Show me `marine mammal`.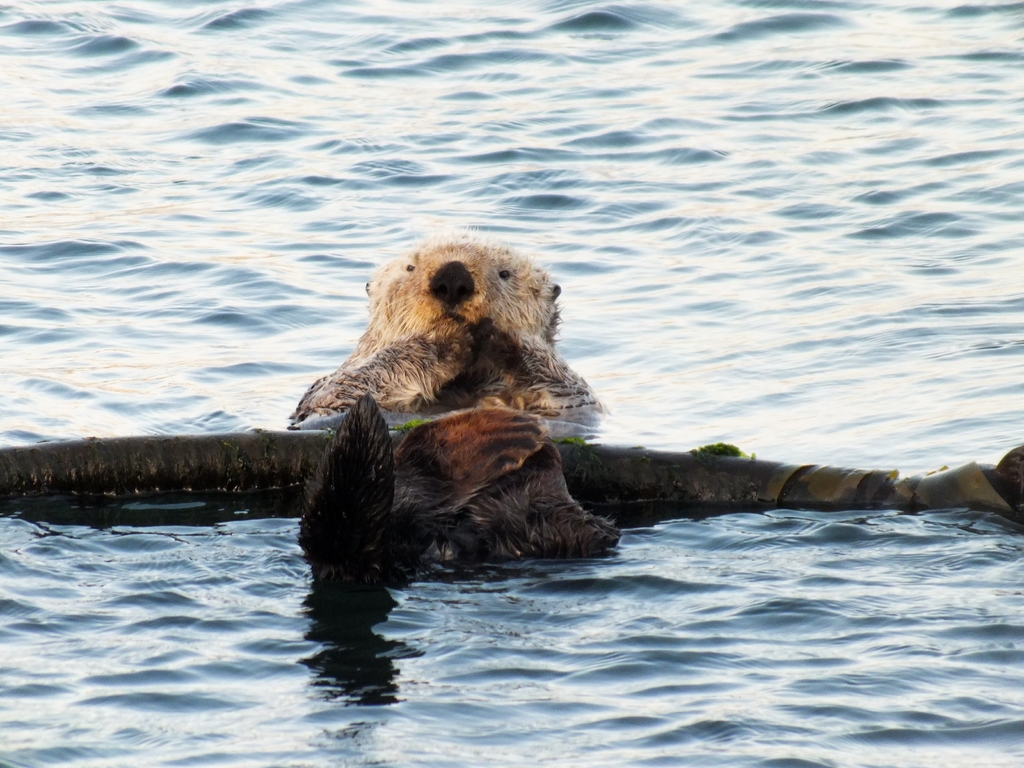
`marine mammal` is here: (297,239,633,602).
